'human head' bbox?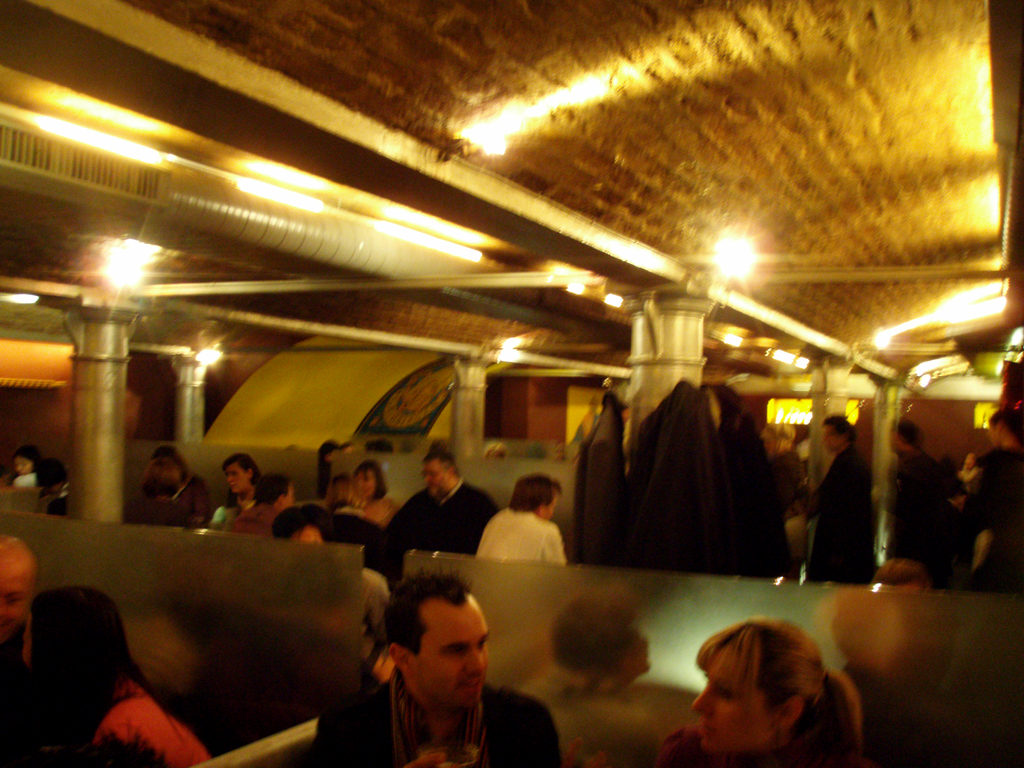
select_region(889, 421, 916, 451)
